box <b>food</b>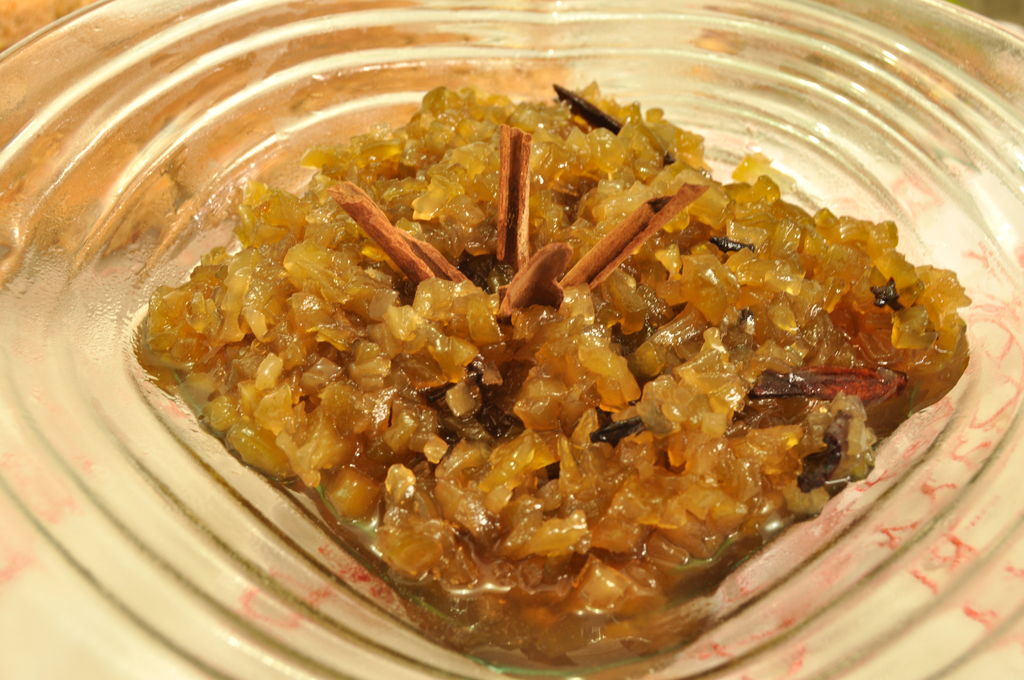
(x1=151, y1=56, x2=926, y2=640)
